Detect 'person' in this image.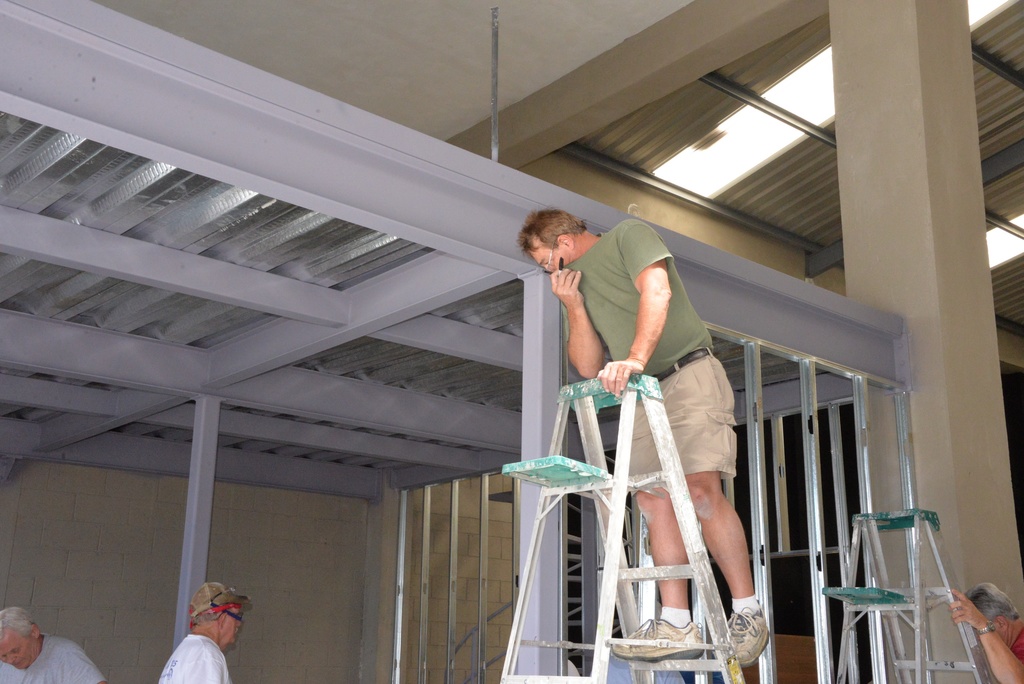
Detection: bbox=(0, 607, 113, 683).
